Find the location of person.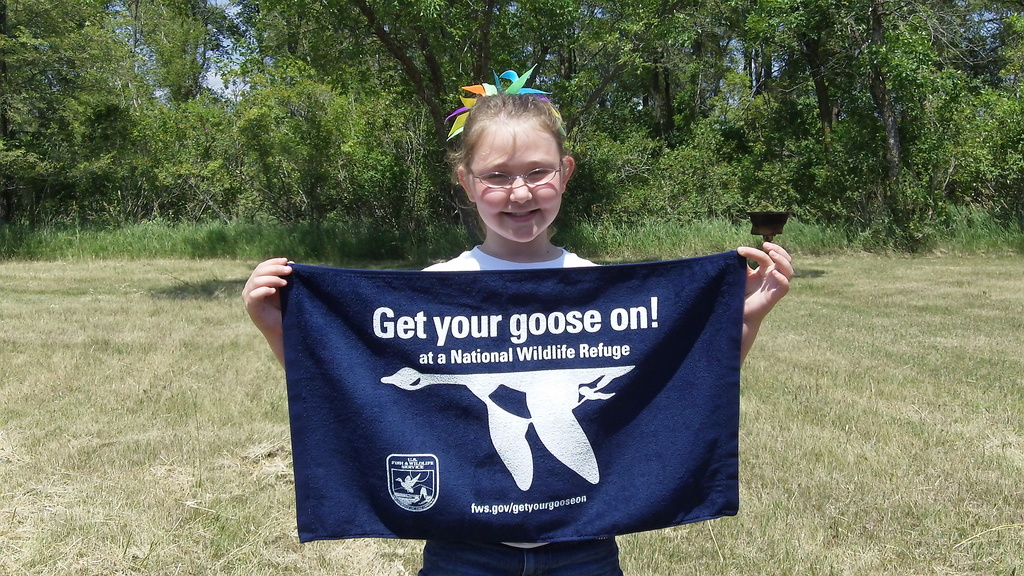
Location: [x1=243, y1=65, x2=795, y2=575].
